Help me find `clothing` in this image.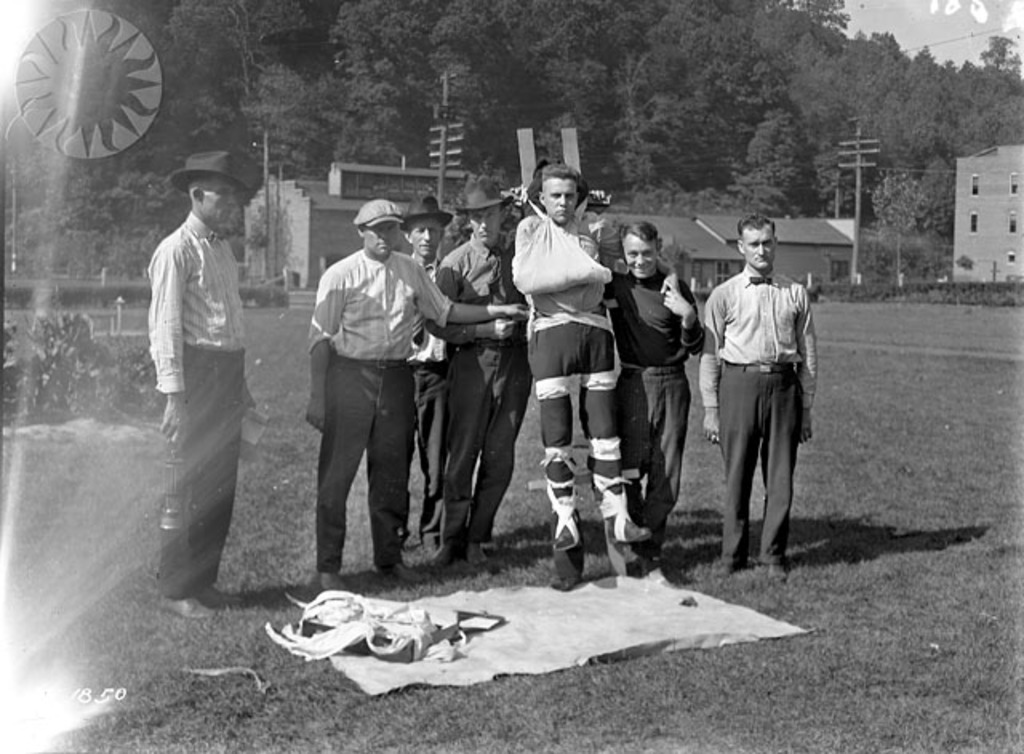
Found it: 152,211,248,596.
